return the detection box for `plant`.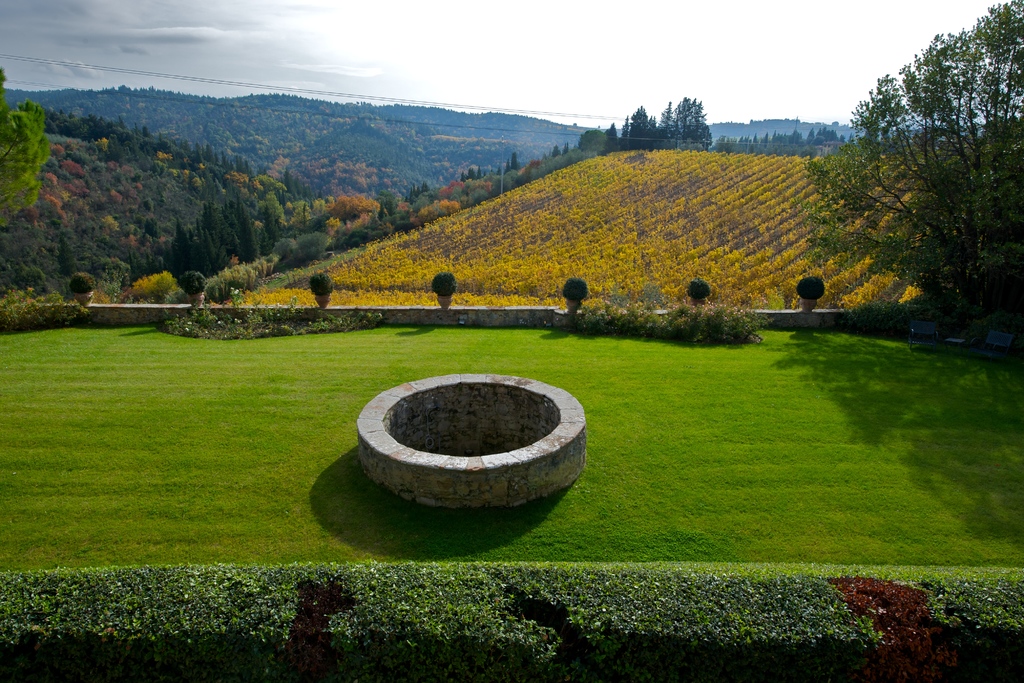
pyautogui.locateOnScreen(129, 265, 188, 314).
